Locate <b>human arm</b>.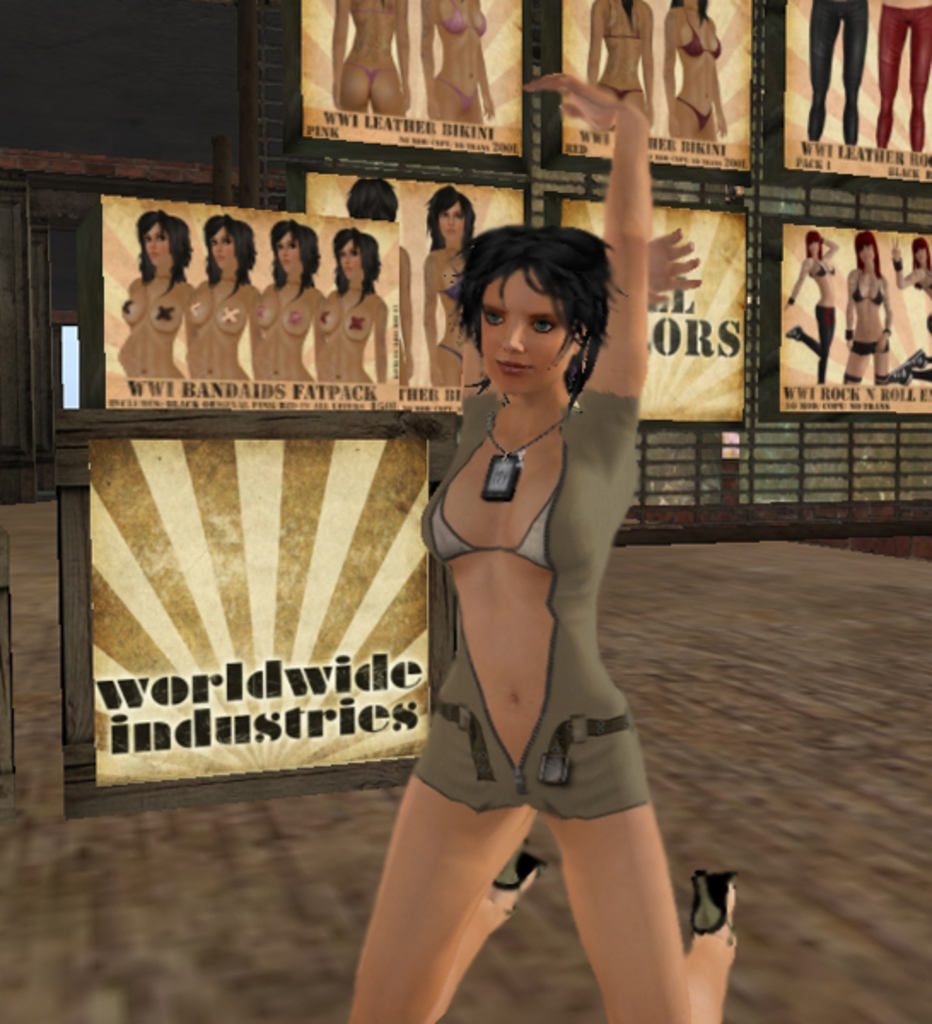
Bounding box: box=[780, 254, 811, 307].
